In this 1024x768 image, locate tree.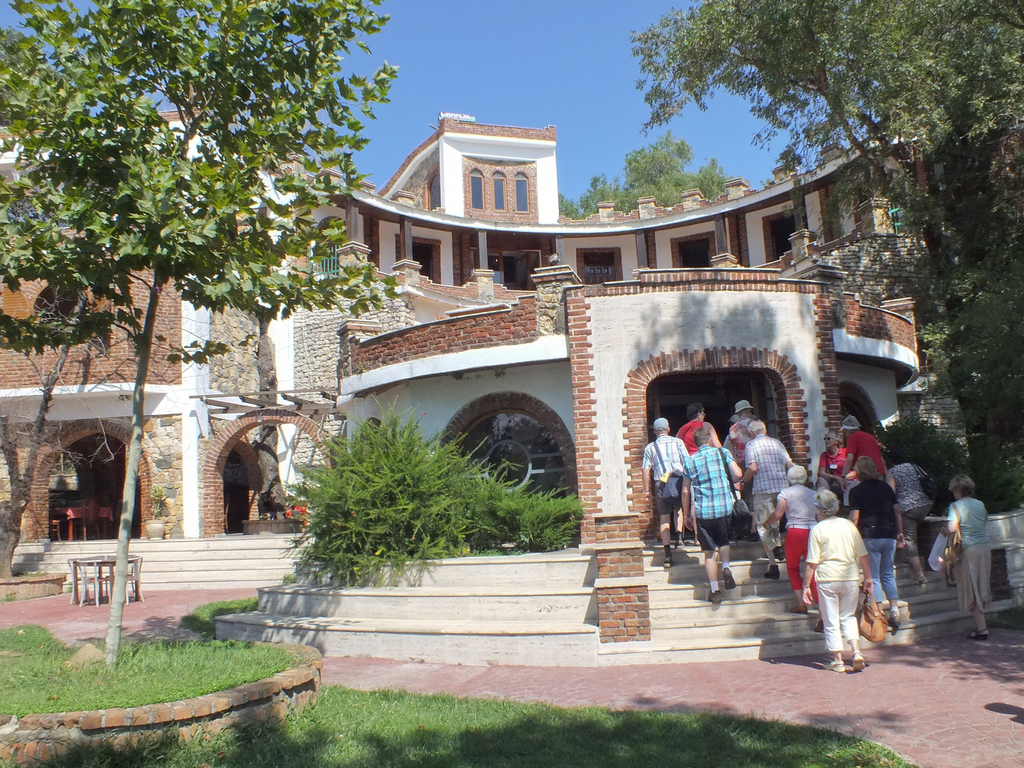
Bounding box: region(636, 0, 1023, 575).
